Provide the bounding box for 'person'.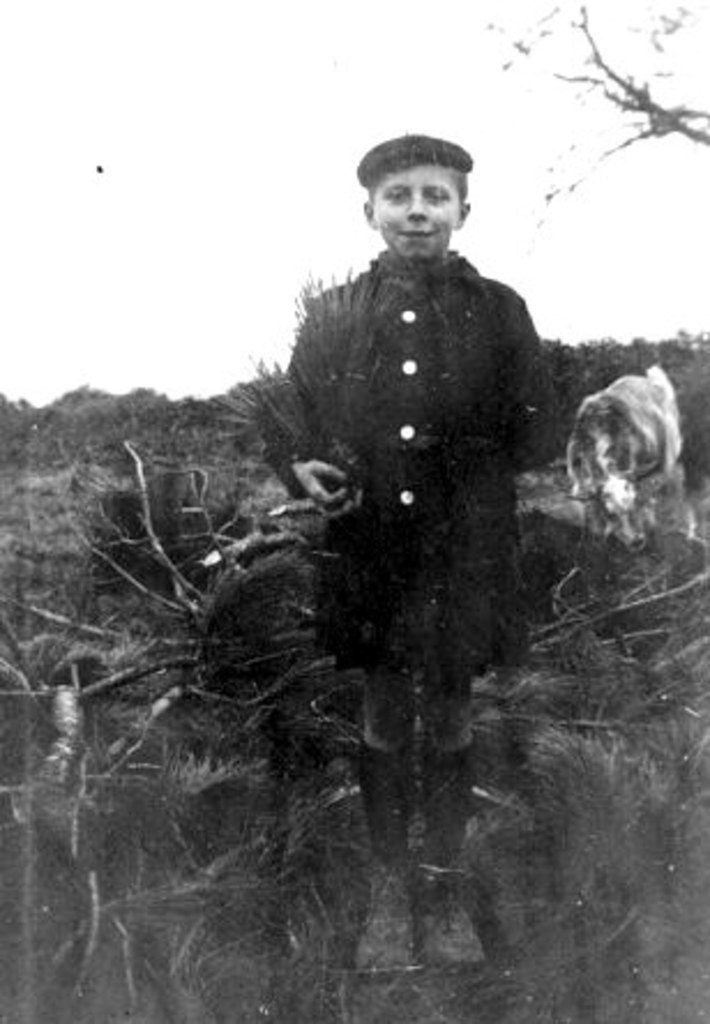
{"left": 260, "top": 131, "right": 569, "bottom": 980}.
